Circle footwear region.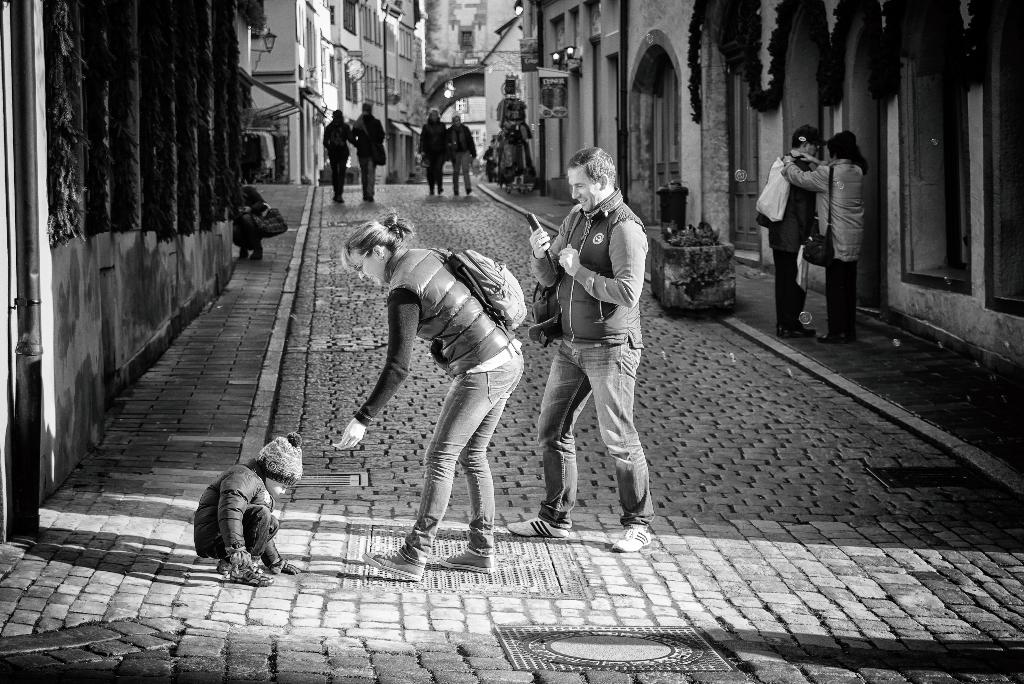
Region: [x1=222, y1=566, x2=264, y2=585].
